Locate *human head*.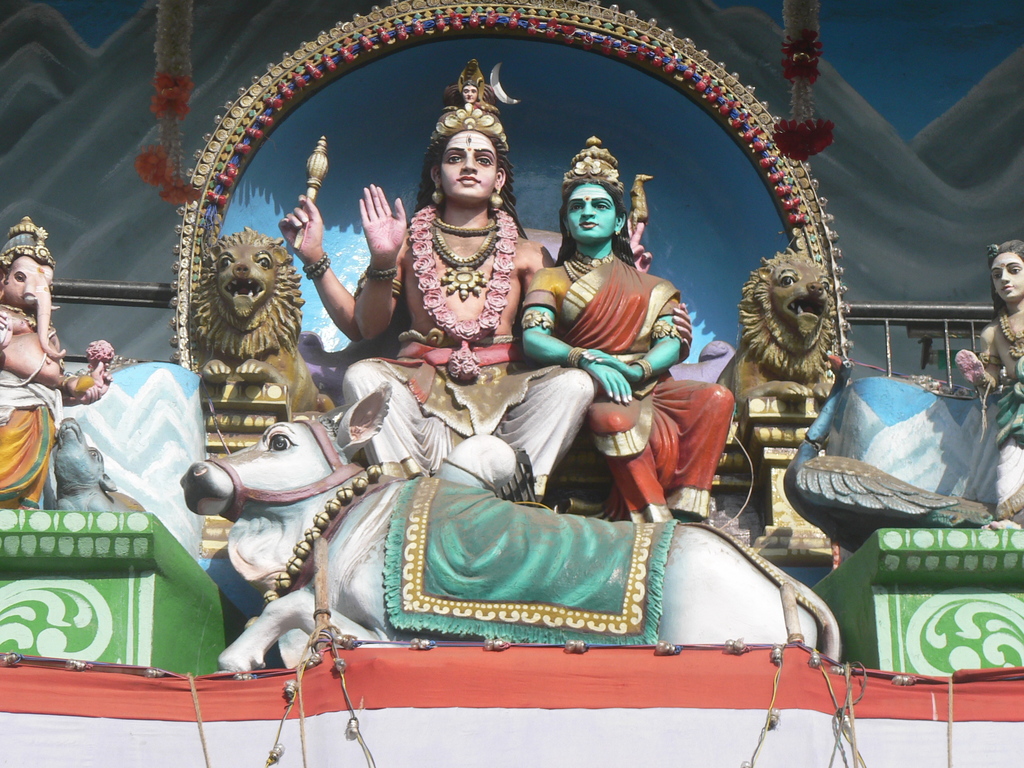
Bounding box: {"x1": 425, "y1": 58, "x2": 512, "y2": 202}.
